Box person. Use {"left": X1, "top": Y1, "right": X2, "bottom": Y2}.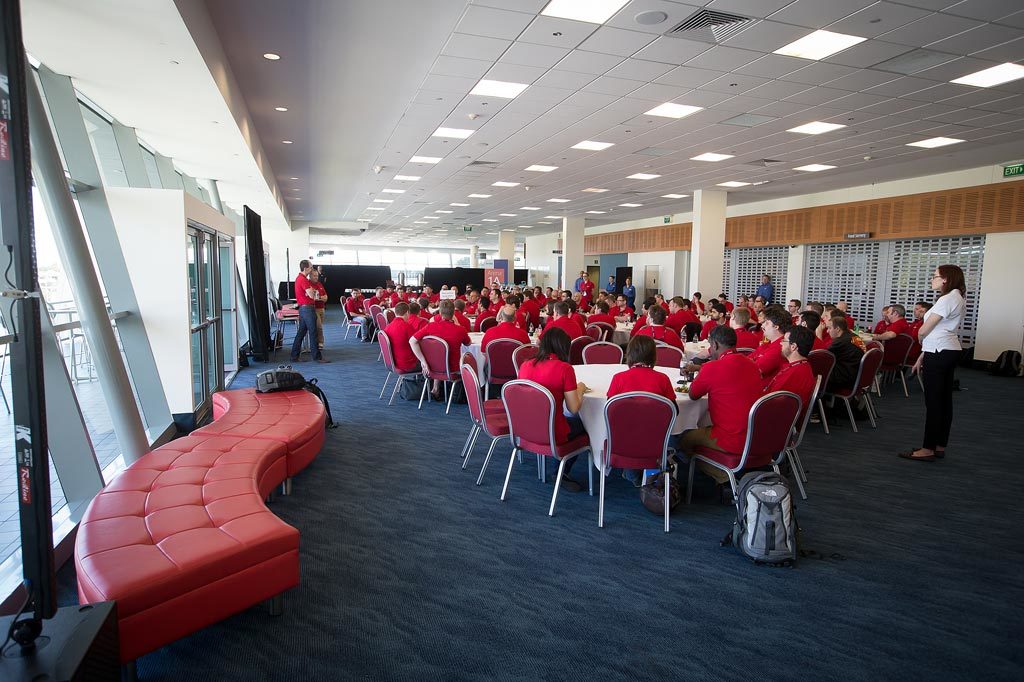
{"left": 836, "top": 299, "right": 853, "bottom": 330}.
